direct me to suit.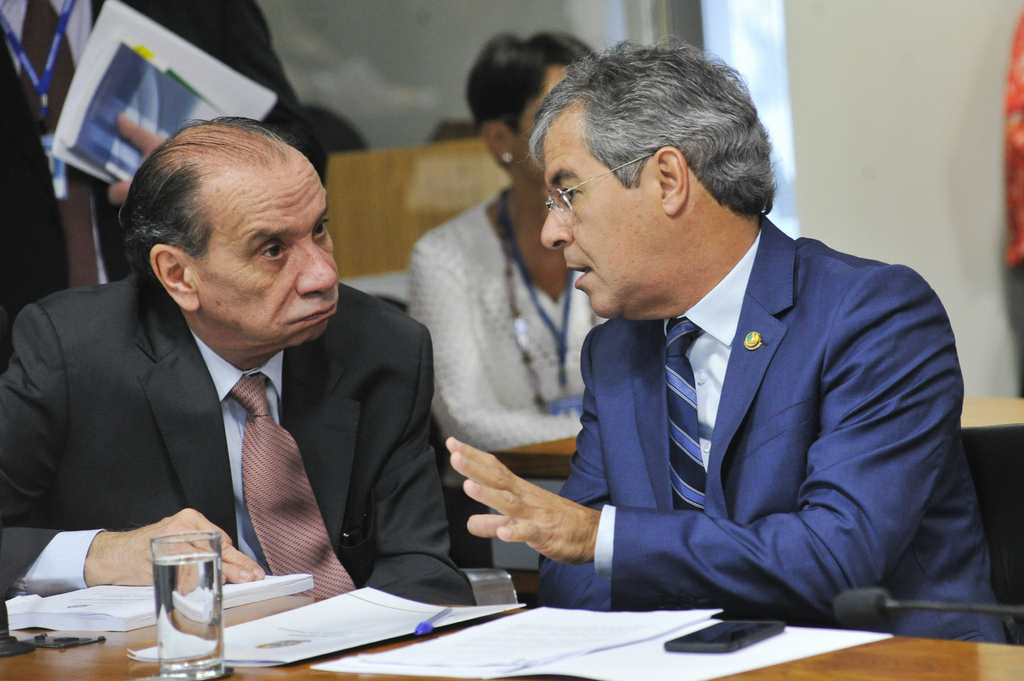
Direction: l=473, t=152, r=968, b=647.
